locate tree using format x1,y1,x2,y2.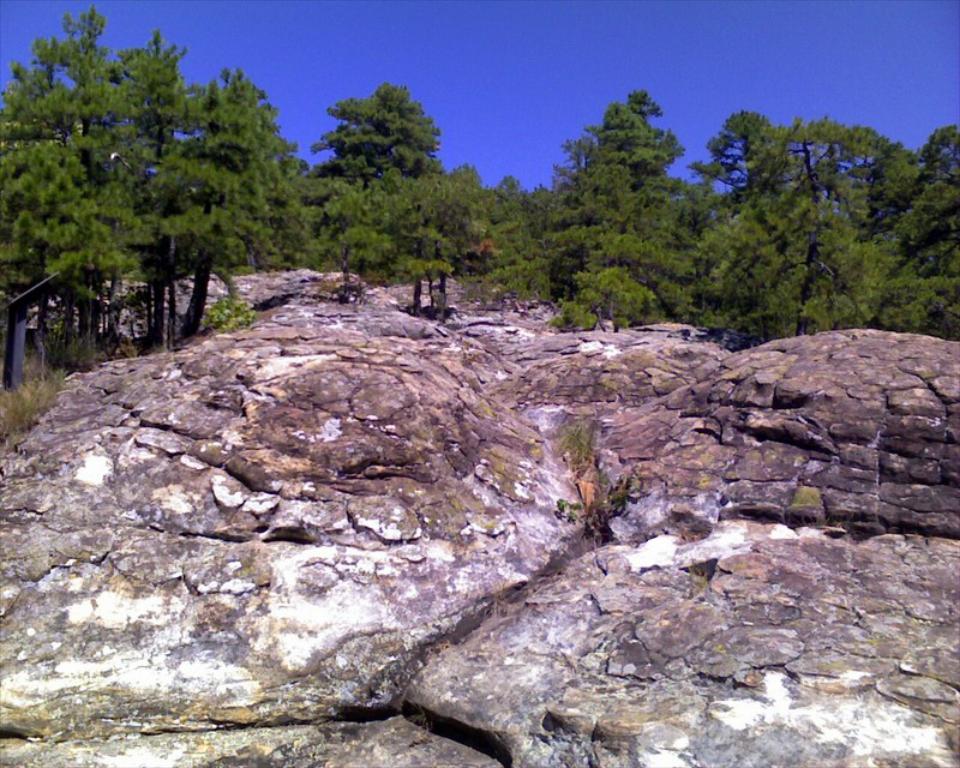
308,64,444,196.
